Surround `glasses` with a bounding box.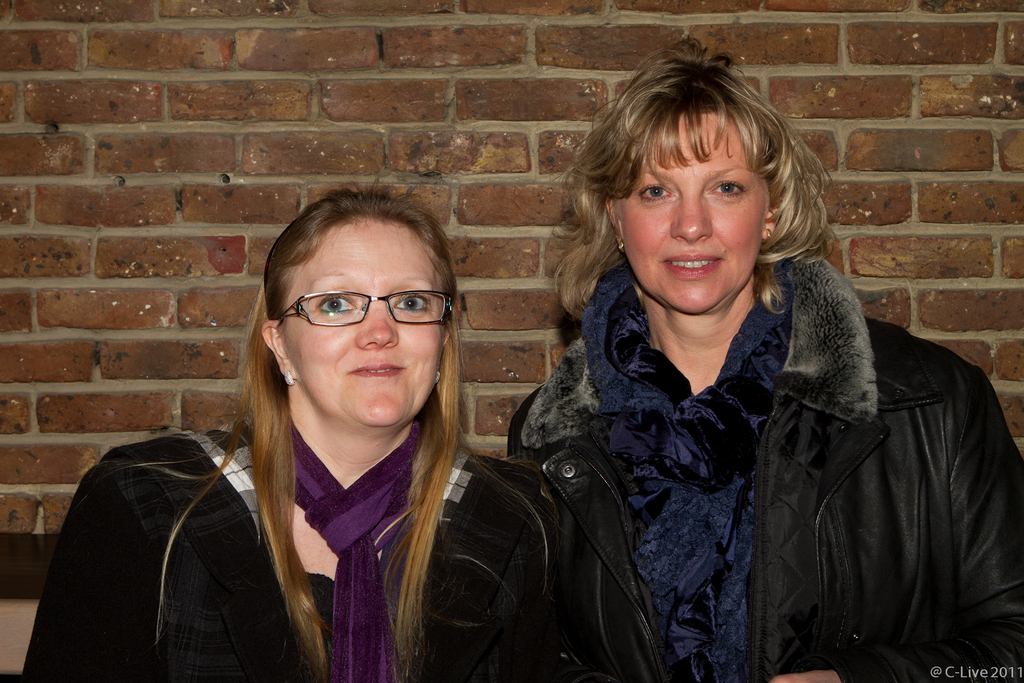
(x1=276, y1=288, x2=454, y2=345).
